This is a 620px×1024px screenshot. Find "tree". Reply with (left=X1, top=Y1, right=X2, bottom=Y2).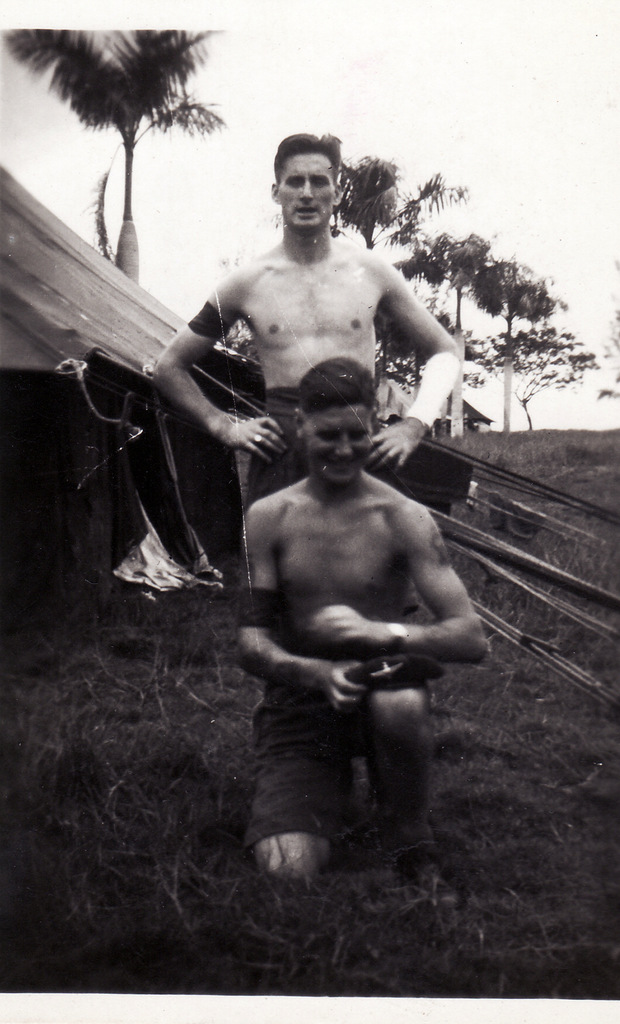
(left=460, top=258, right=532, bottom=413).
